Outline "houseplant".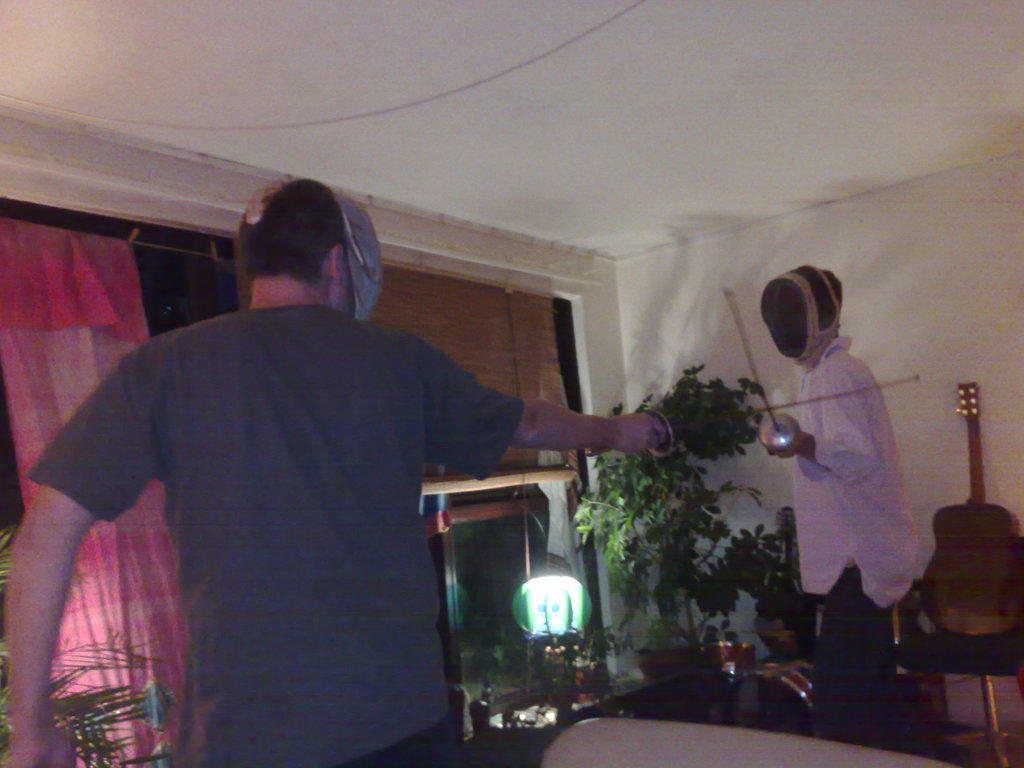
Outline: detection(561, 614, 618, 708).
